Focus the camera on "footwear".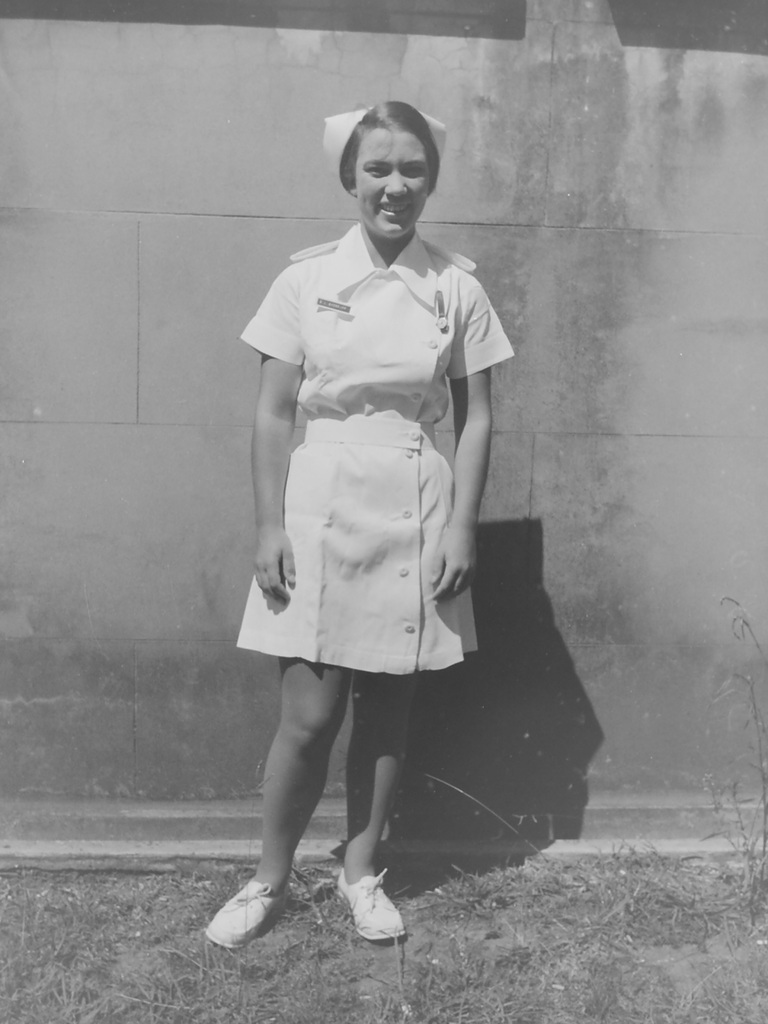
Focus region: <region>211, 881, 299, 956</region>.
